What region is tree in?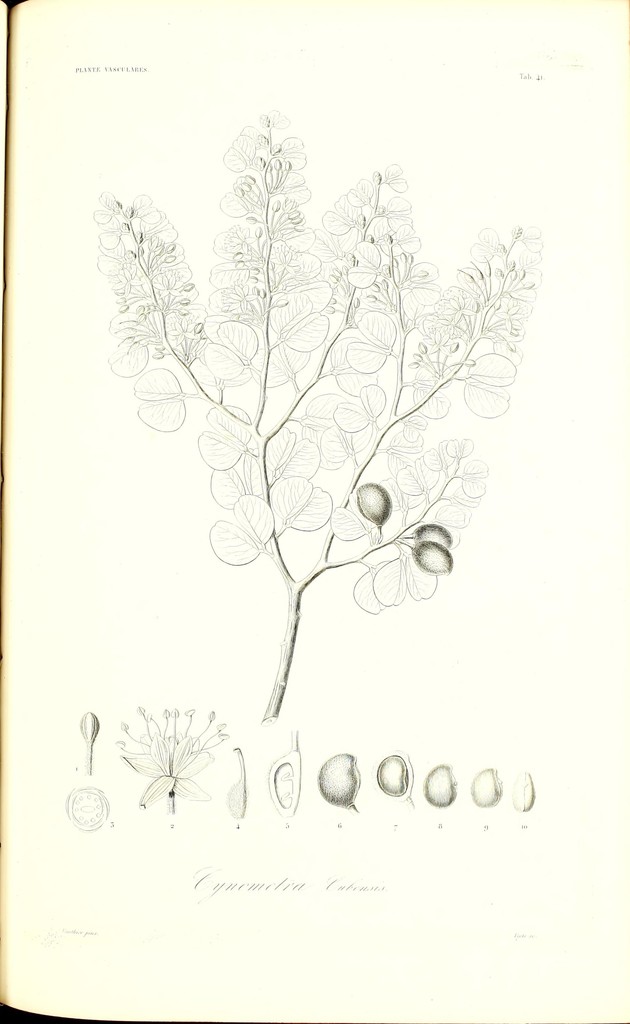
rect(92, 111, 503, 696).
